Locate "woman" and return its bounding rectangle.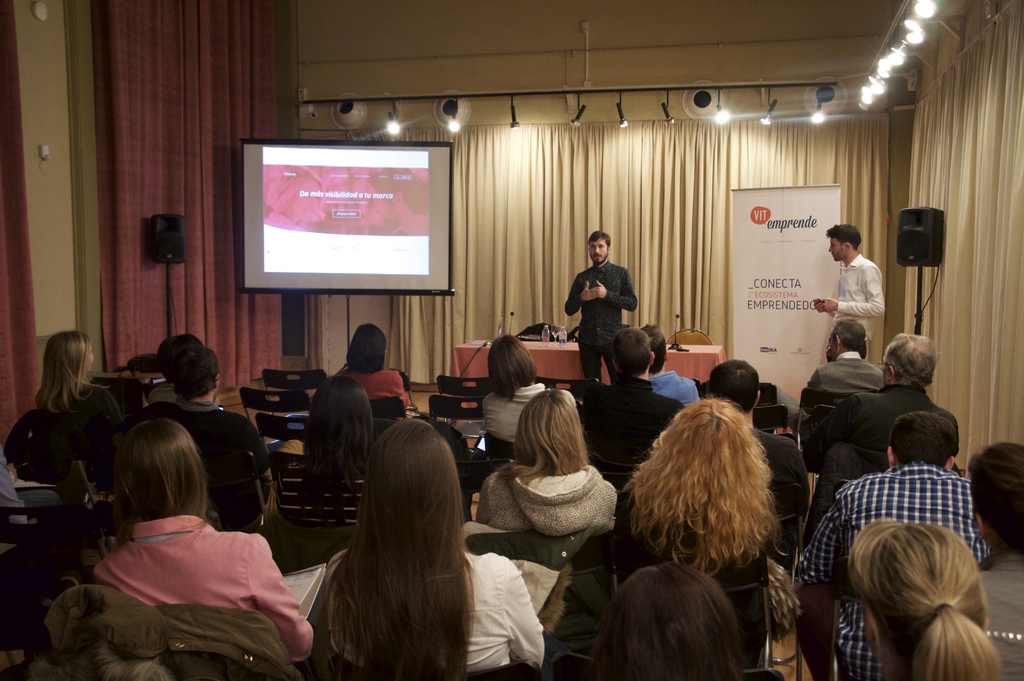
606,390,787,638.
